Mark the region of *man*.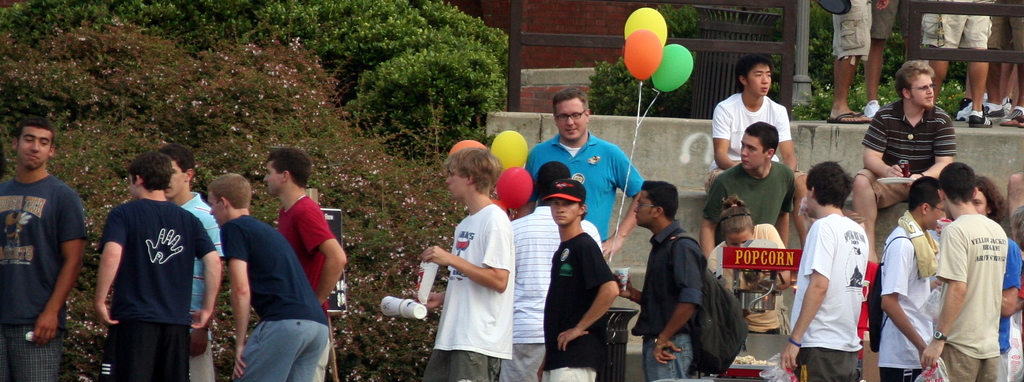
Region: <box>696,122,797,258</box>.
